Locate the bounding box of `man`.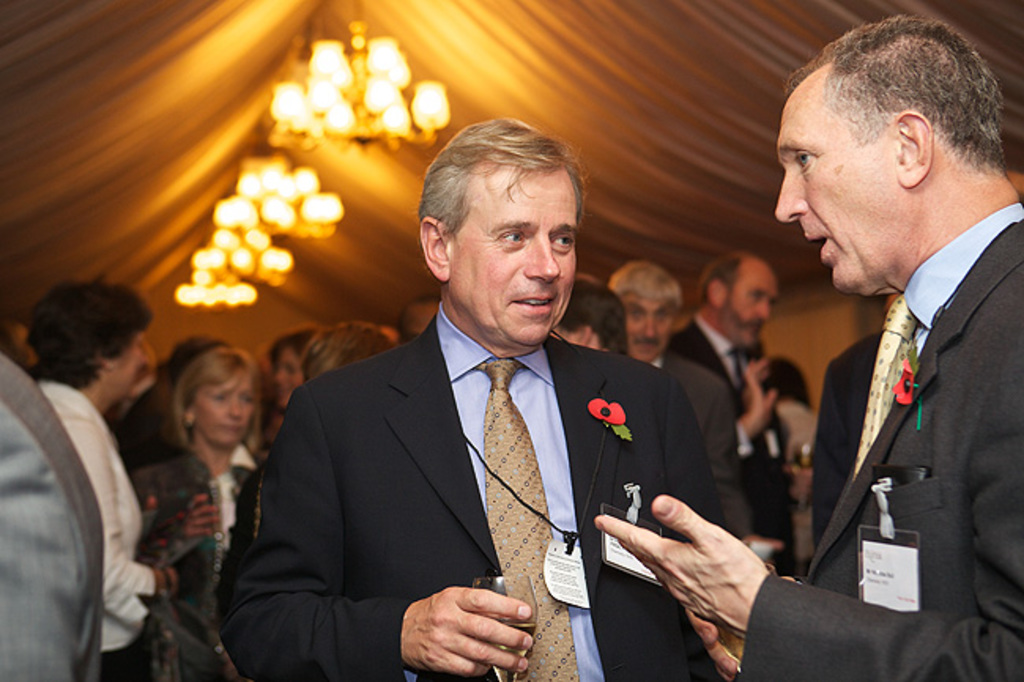
Bounding box: {"left": 22, "top": 271, "right": 181, "bottom": 680}.
